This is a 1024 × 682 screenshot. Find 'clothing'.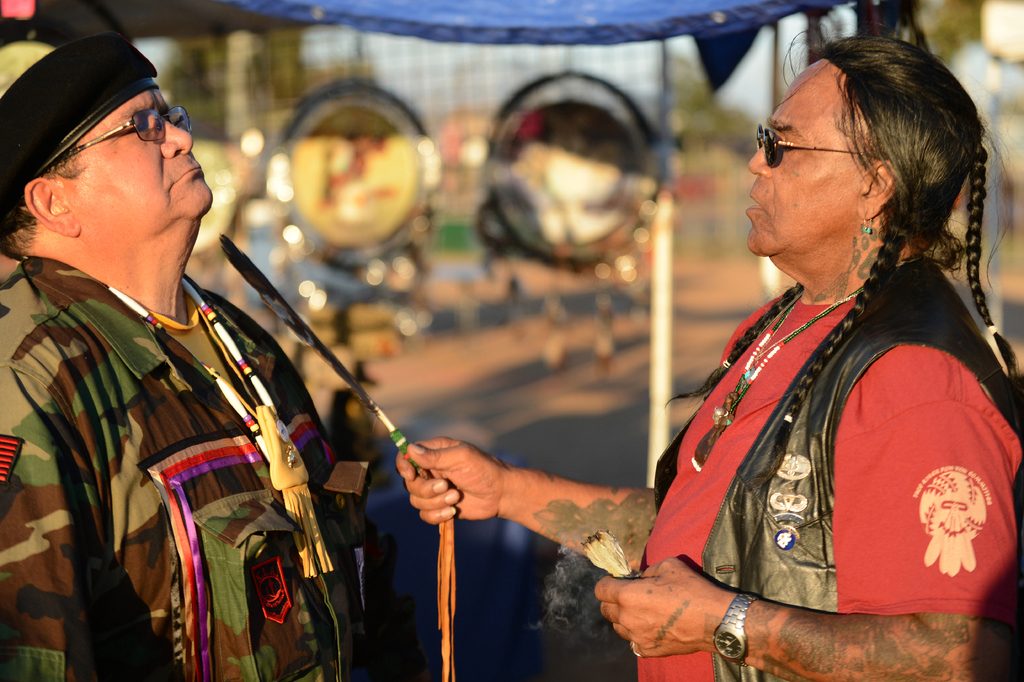
Bounding box: detection(0, 253, 365, 681).
